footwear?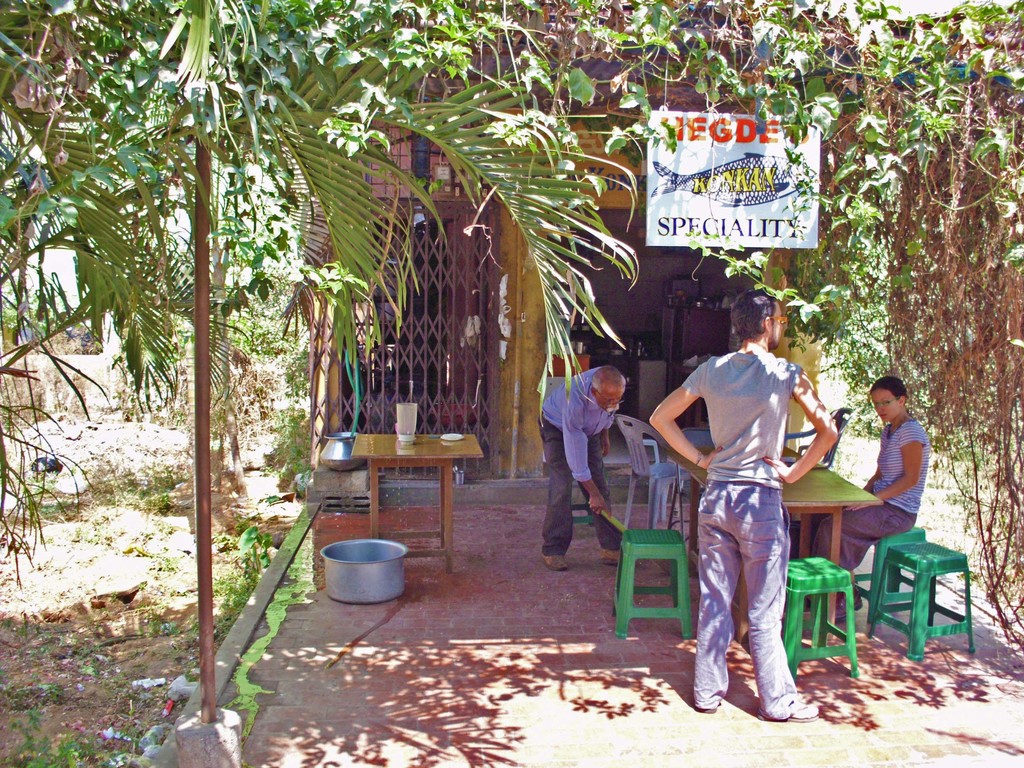
x1=541, y1=554, x2=569, y2=572
